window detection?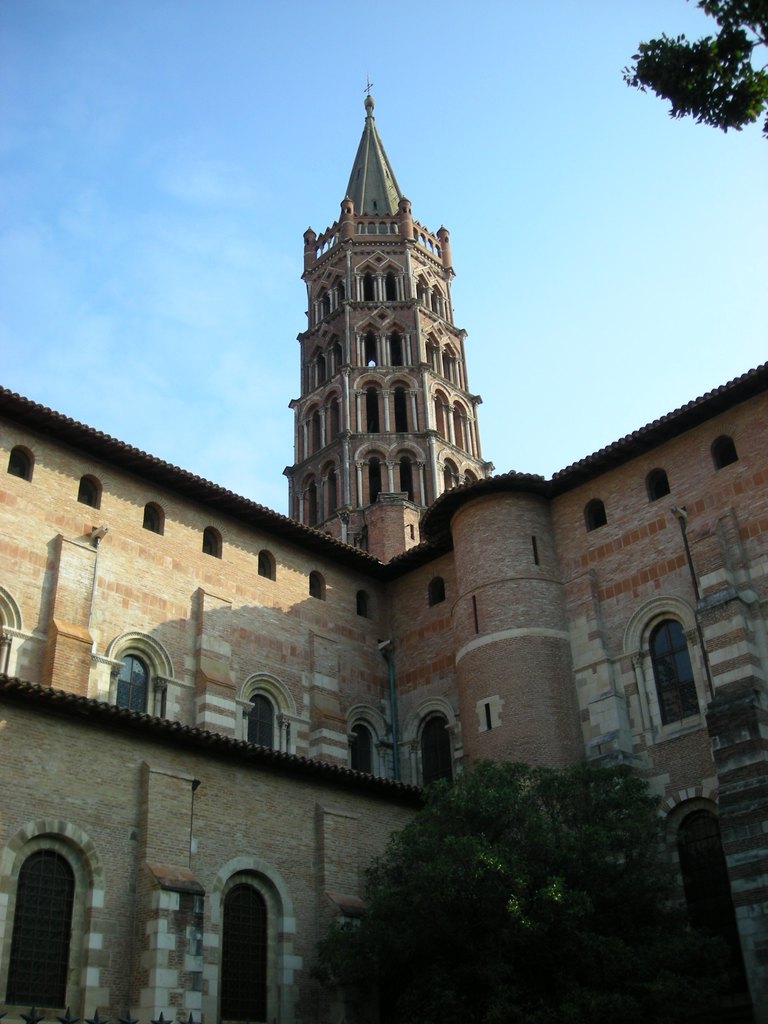
box=[358, 589, 372, 614]
